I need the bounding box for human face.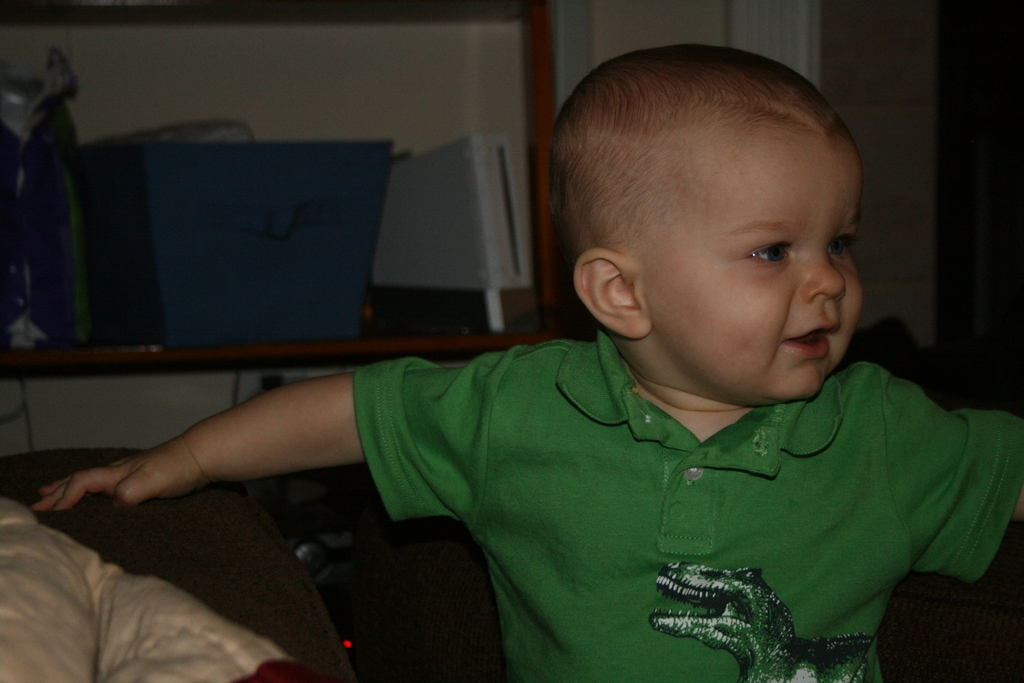
Here it is: 634 125 863 396.
